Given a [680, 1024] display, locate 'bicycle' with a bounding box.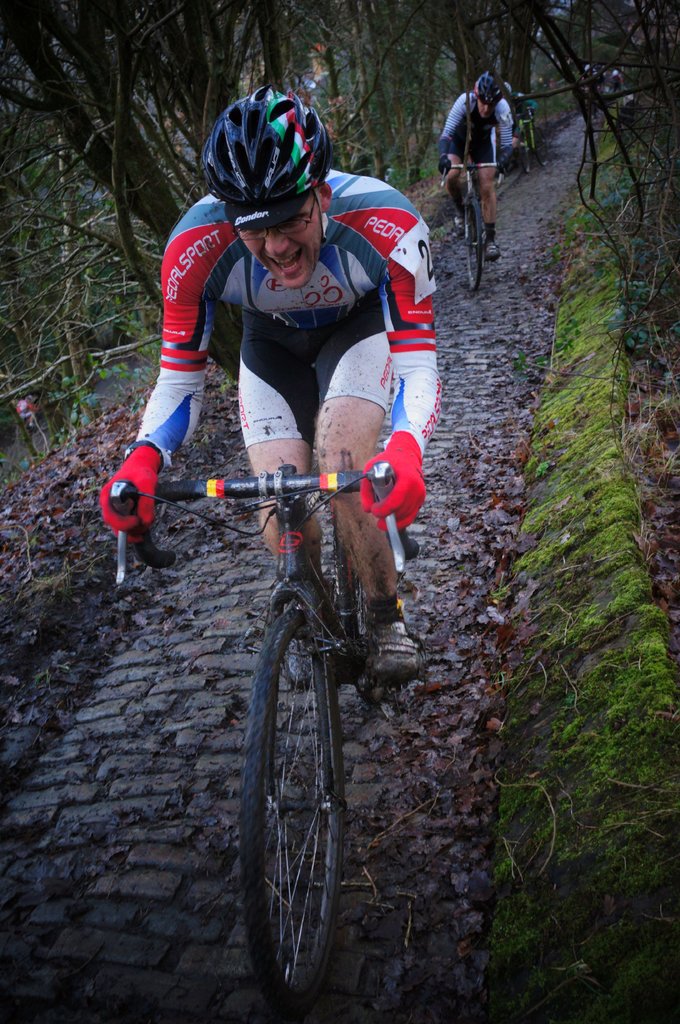
Located: Rect(145, 388, 435, 1020).
